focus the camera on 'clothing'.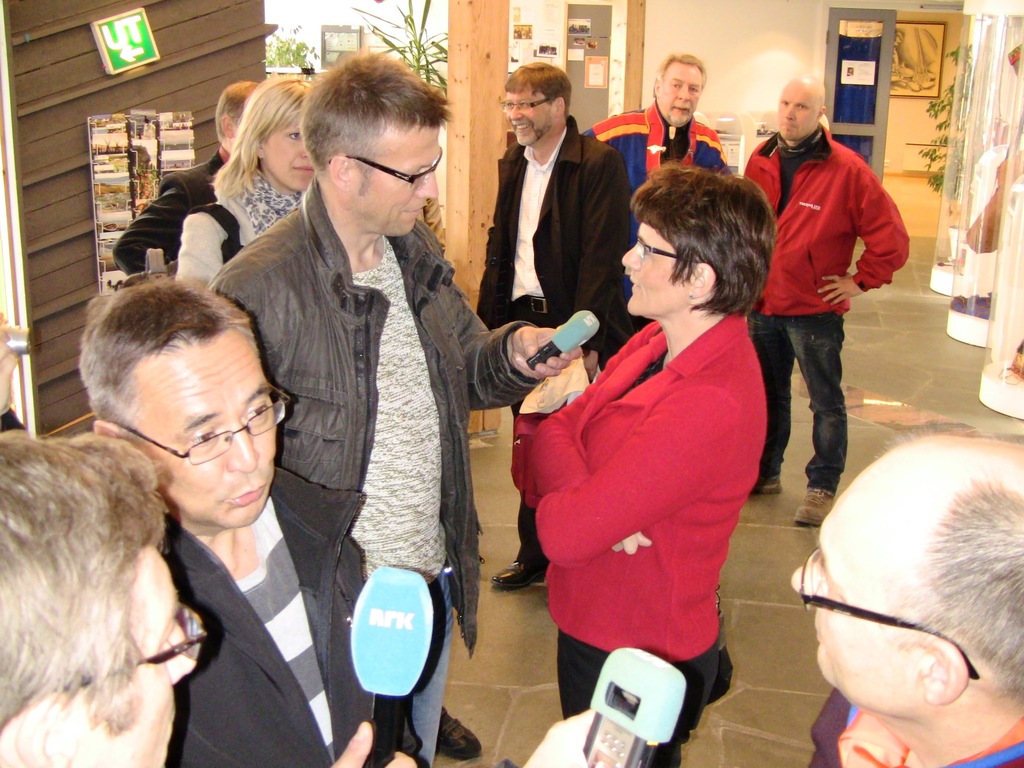
Focus region: <region>479, 111, 637, 348</region>.
